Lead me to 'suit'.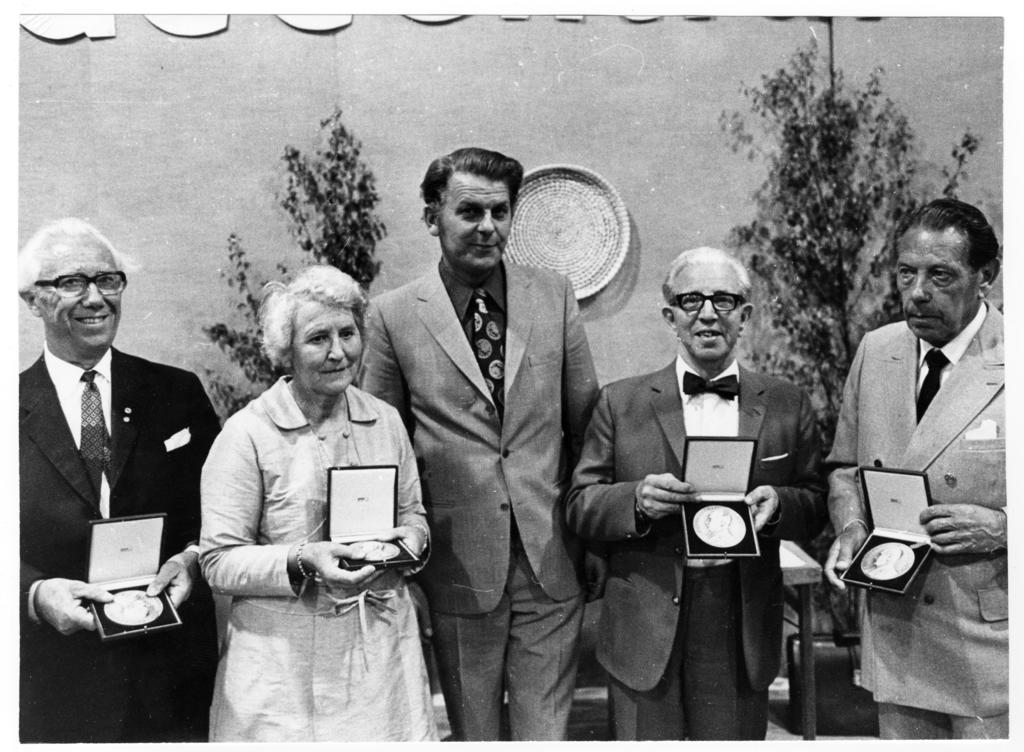
Lead to l=356, t=256, r=599, b=750.
